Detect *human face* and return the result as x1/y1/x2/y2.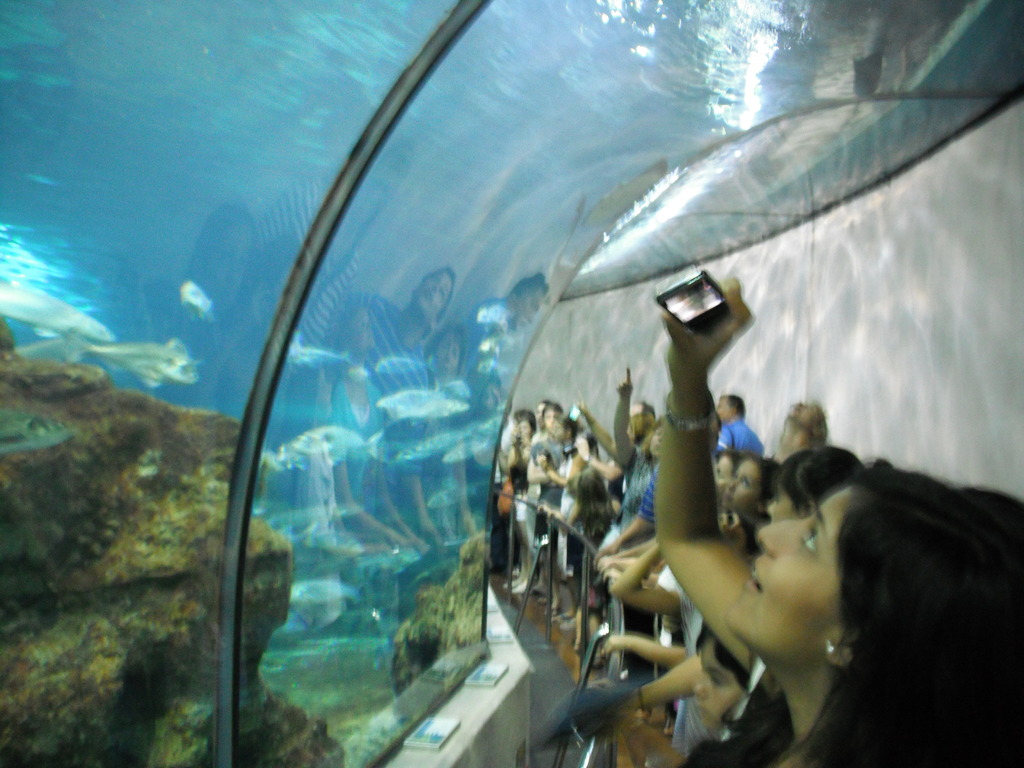
548/417/566/445.
